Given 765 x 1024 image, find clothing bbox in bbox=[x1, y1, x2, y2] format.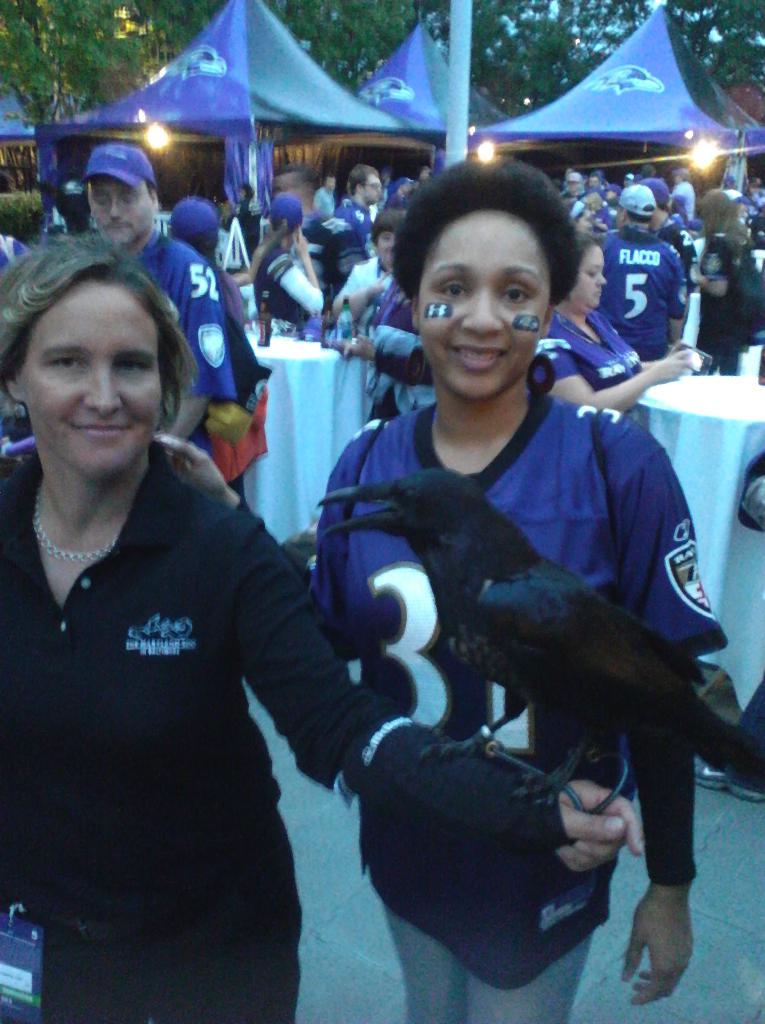
bbox=[332, 403, 746, 934].
